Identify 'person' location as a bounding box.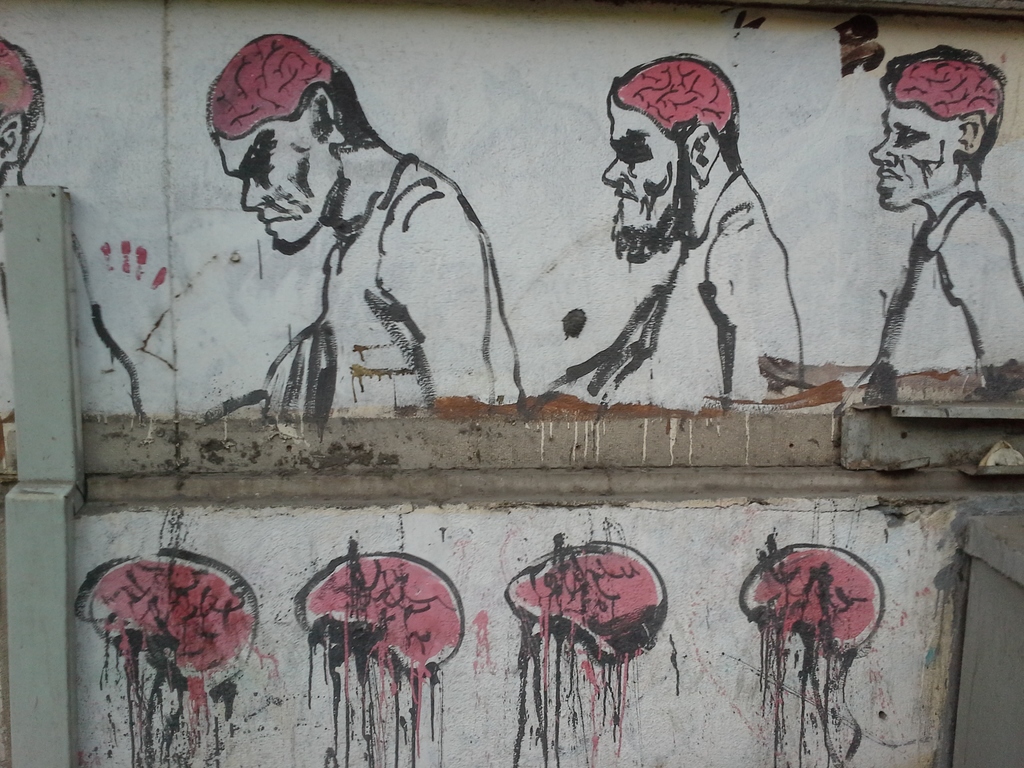
locate(602, 45, 803, 410).
